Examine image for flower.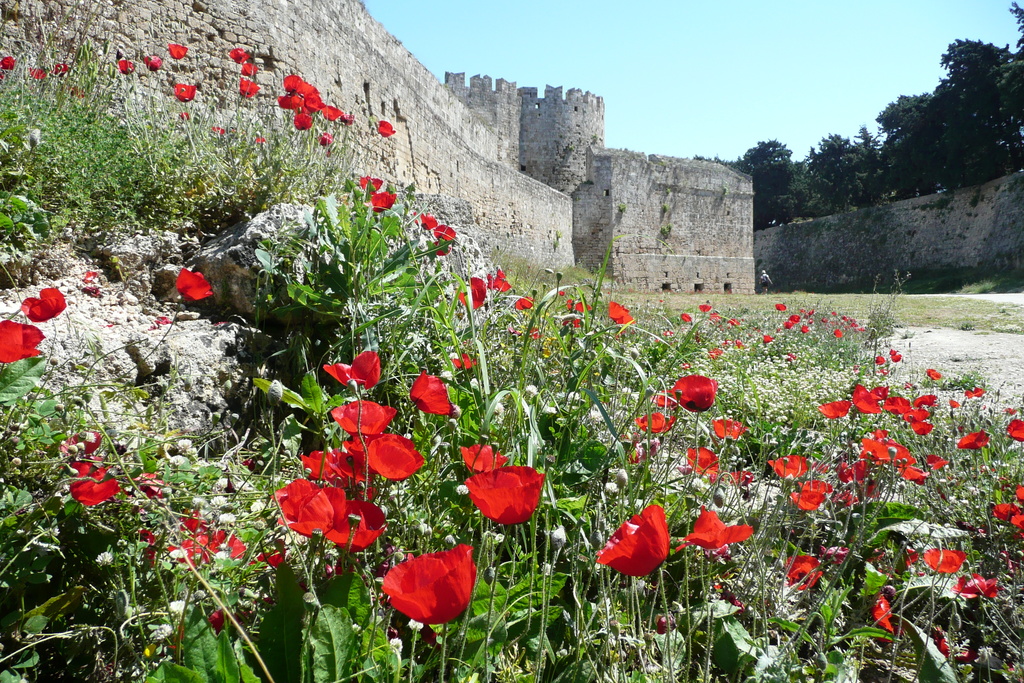
Examination result: select_region(926, 370, 935, 379).
